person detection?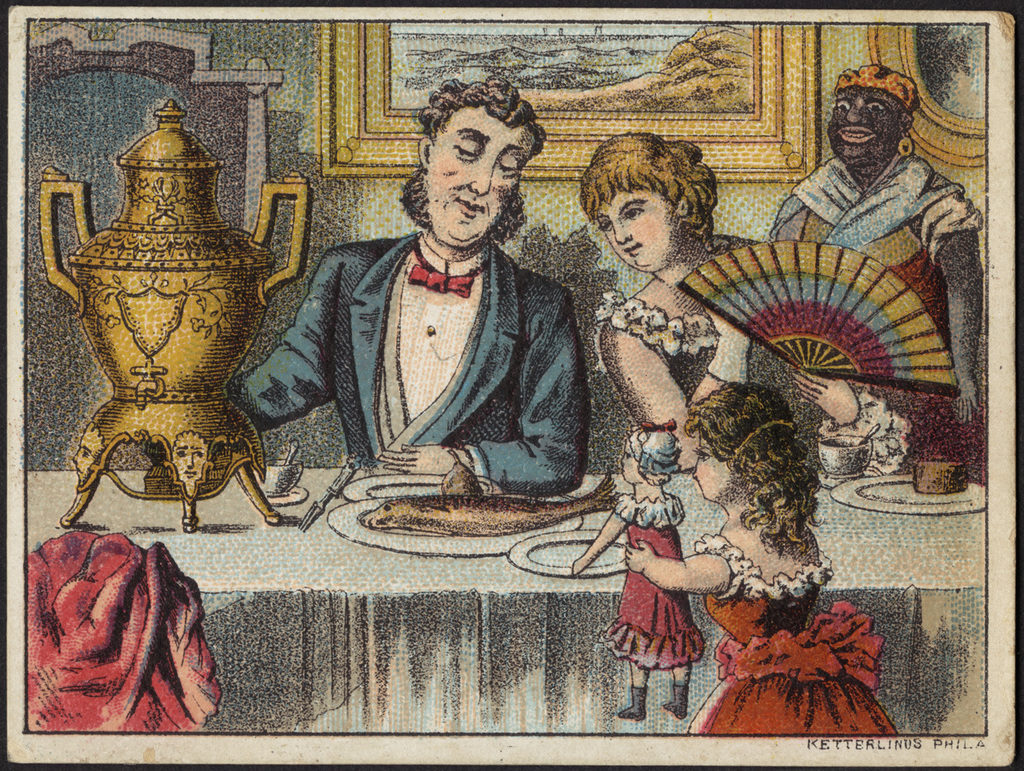
(x1=622, y1=387, x2=900, y2=736)
